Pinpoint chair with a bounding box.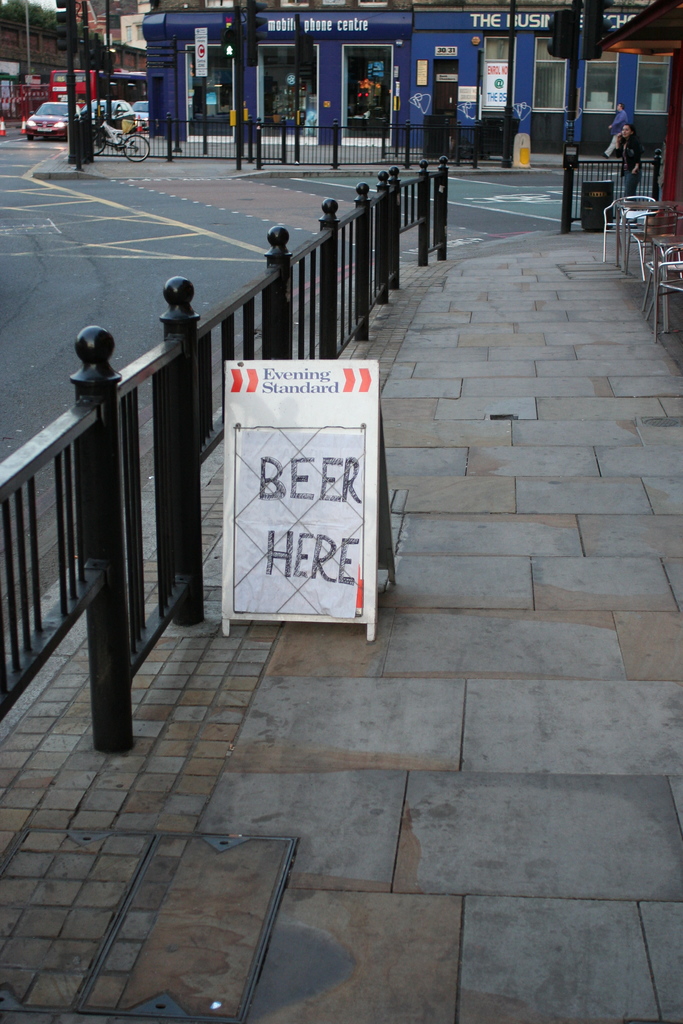
Rect(600, 188, 659, 266).
